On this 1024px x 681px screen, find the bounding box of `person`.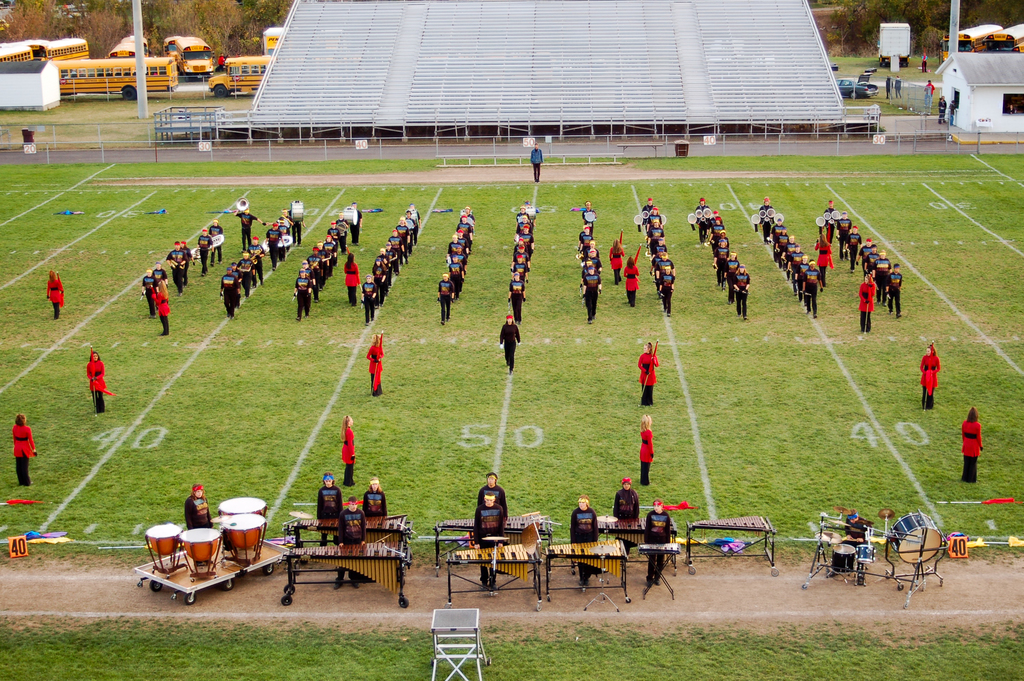
Bounding box: [474, 493, 507, 589].
